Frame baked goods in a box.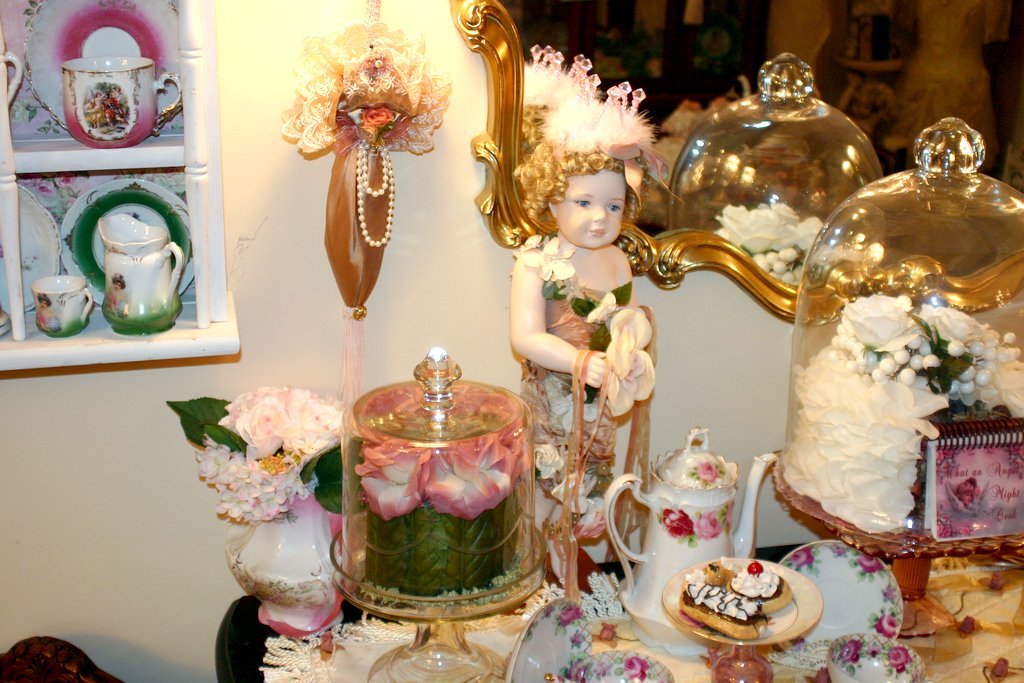
detection(692, 557, 731, 583).
